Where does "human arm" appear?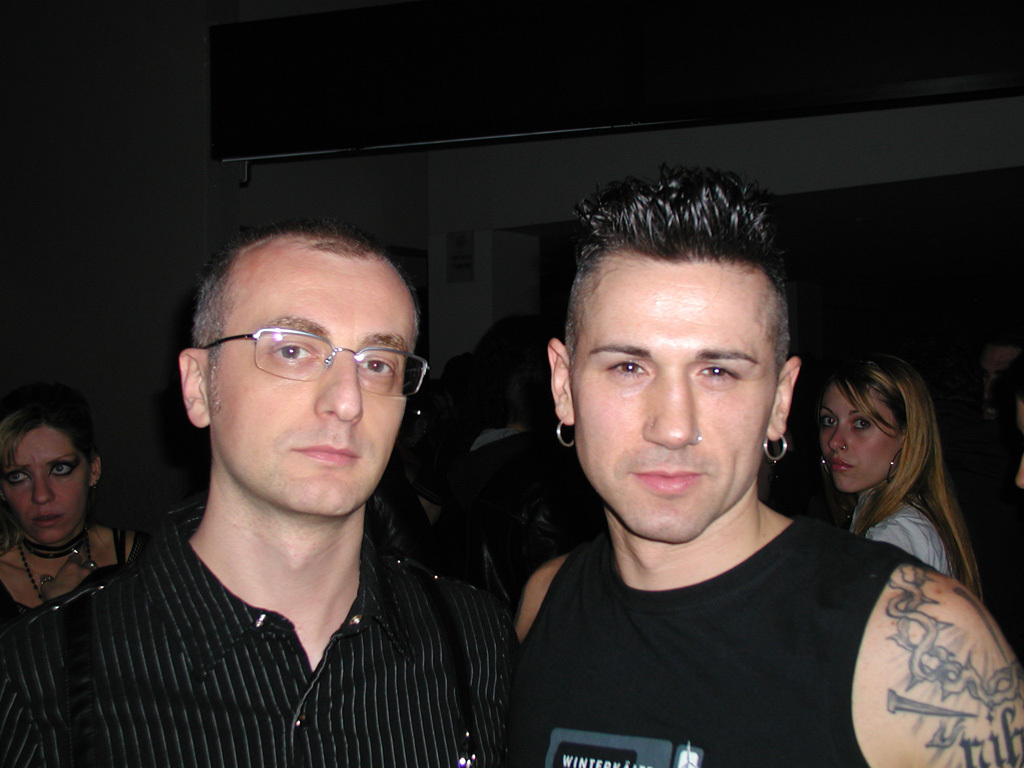
Appears at locate(0, 613, 111, 767).
